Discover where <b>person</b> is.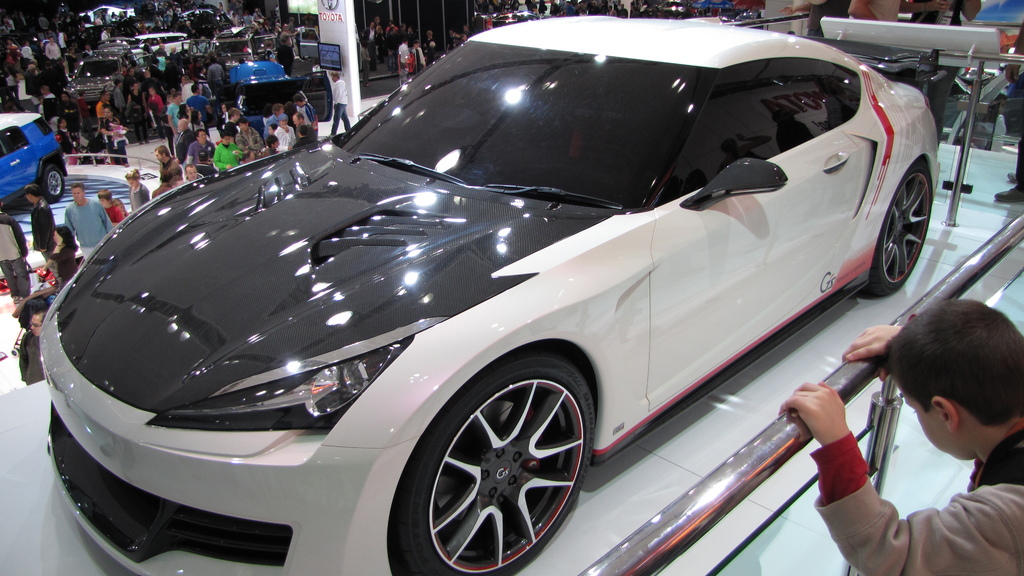
Discovered at [127, 167, 149, 220].
